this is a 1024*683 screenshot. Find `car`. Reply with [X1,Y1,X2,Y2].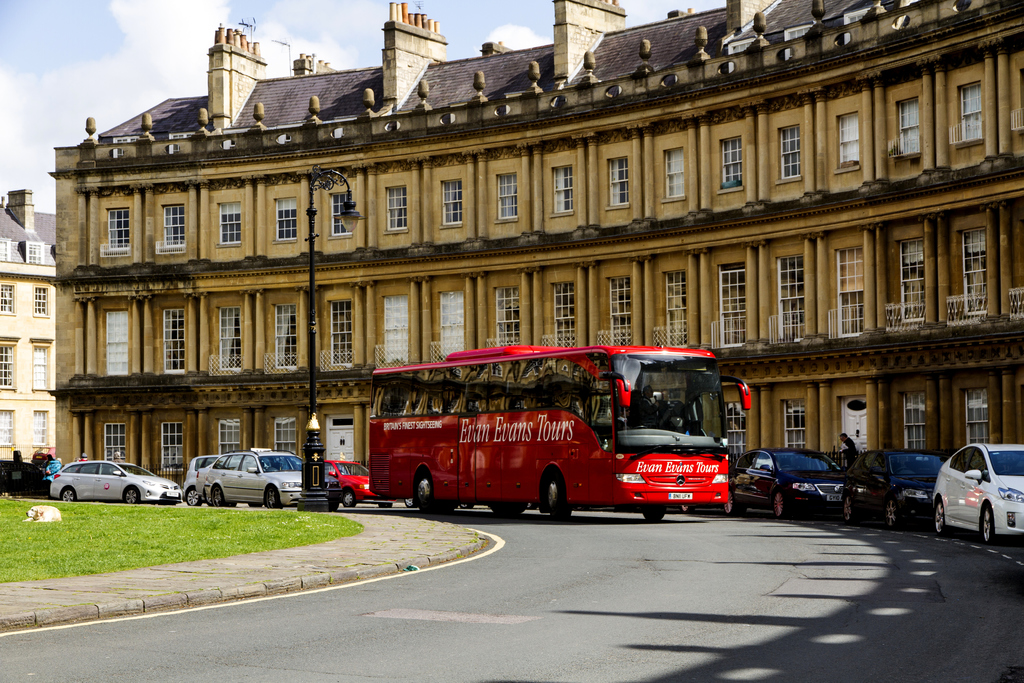
[195,465,214,497].
